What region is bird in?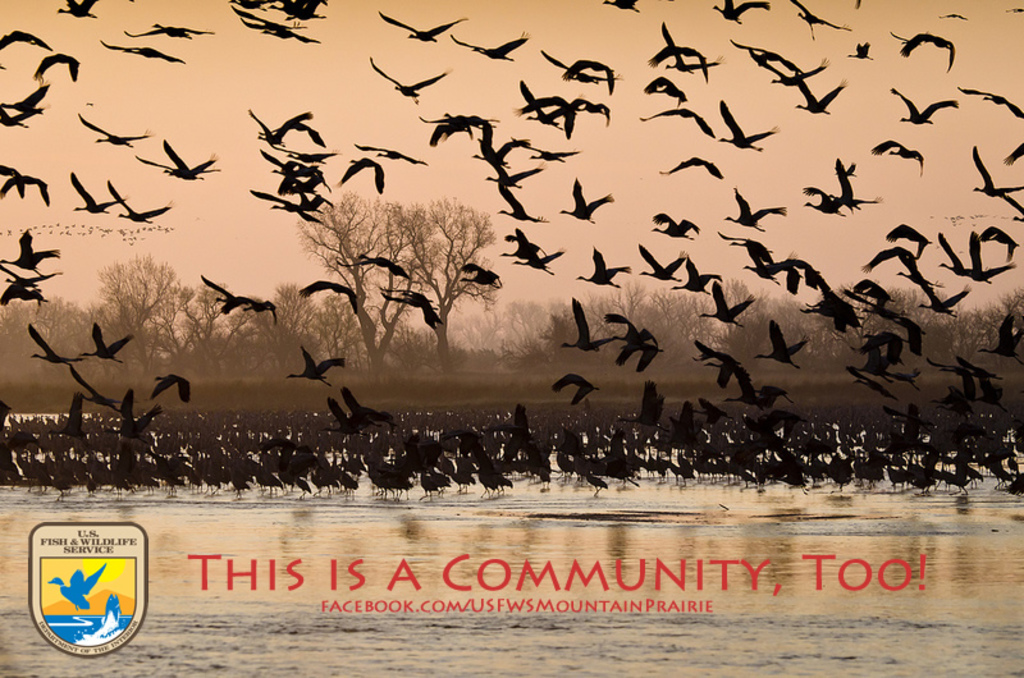
locate(584, 242, 632, 287).
